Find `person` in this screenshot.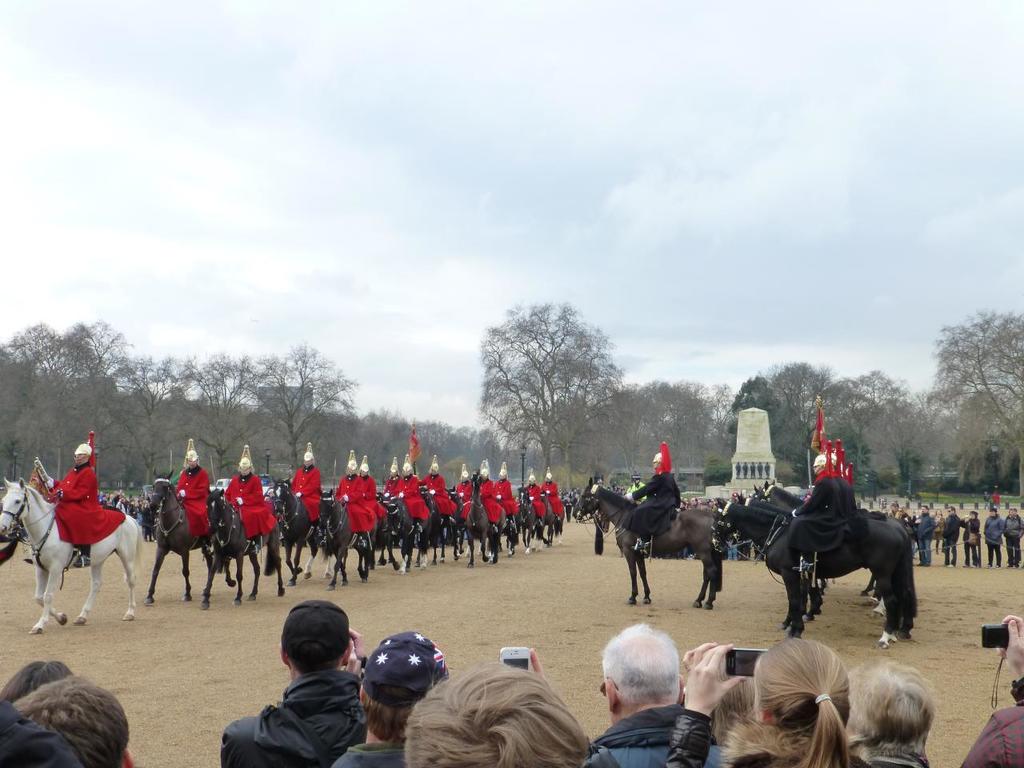
The bounding box for `person` is l=594, t=478, r=606, b=554.
